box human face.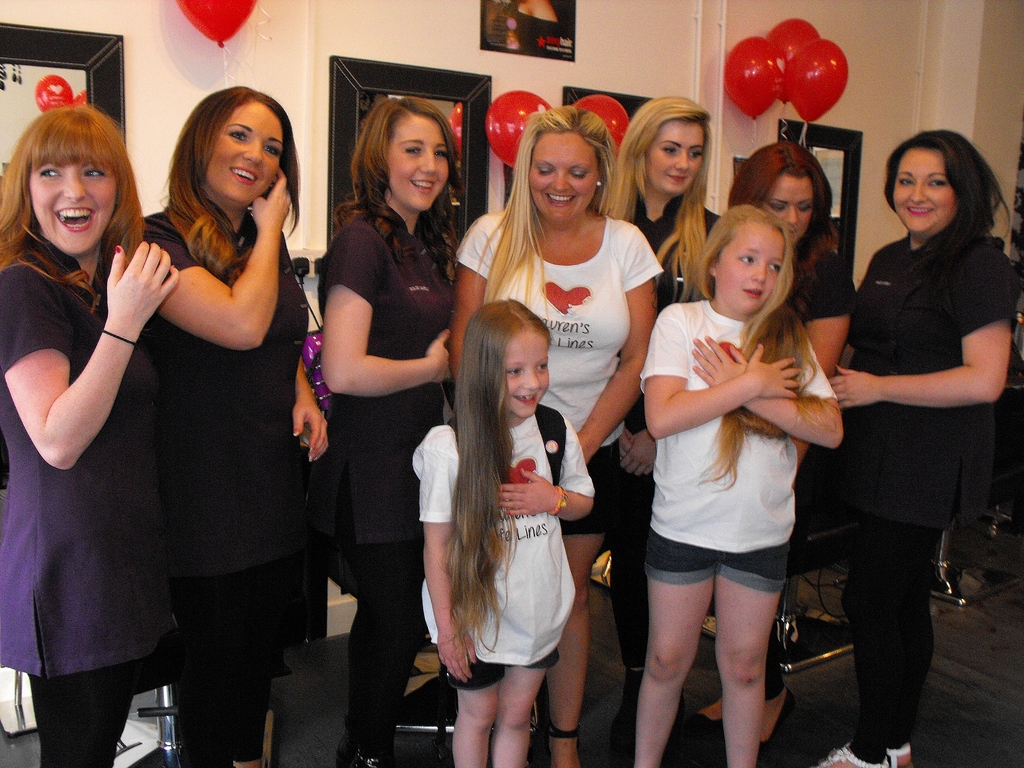
720,223,783,318.
